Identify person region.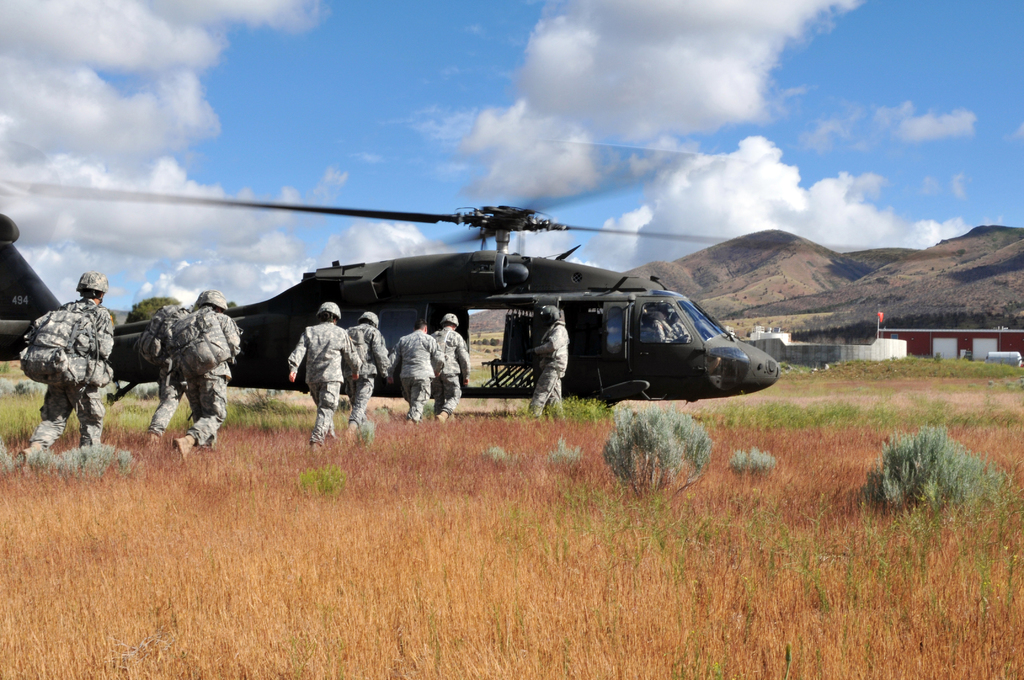
Region: (390,317,454,430).
